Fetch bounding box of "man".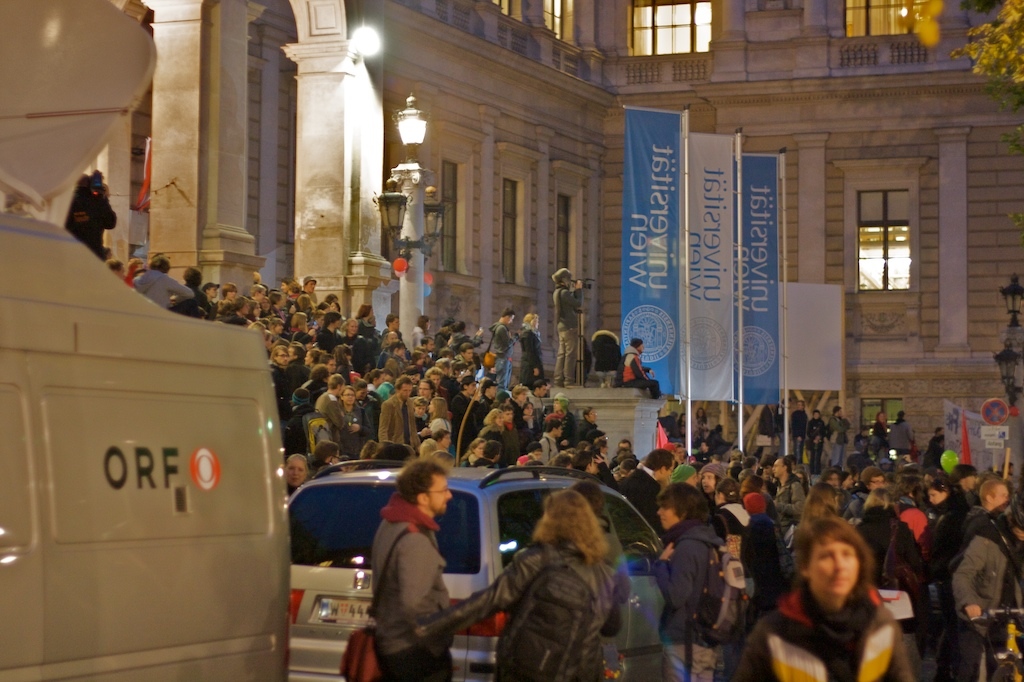
Bbox: (132, 255, 198, 315).
